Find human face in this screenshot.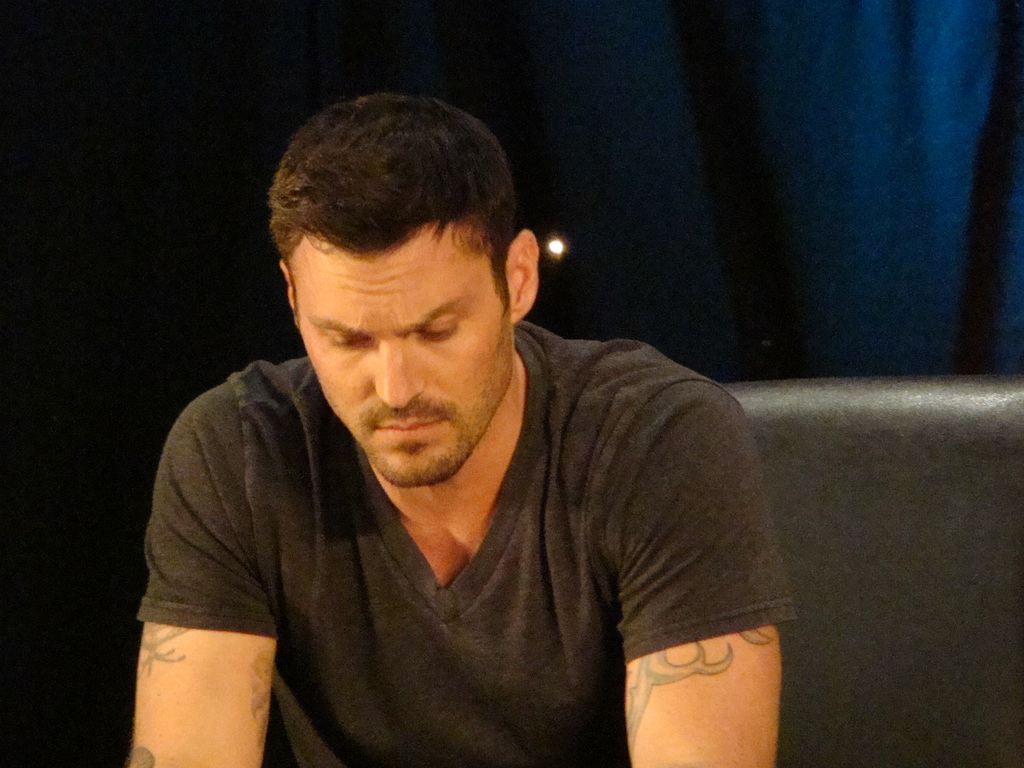
The bounding box for human face is locate(296, 241, 515, 486).
